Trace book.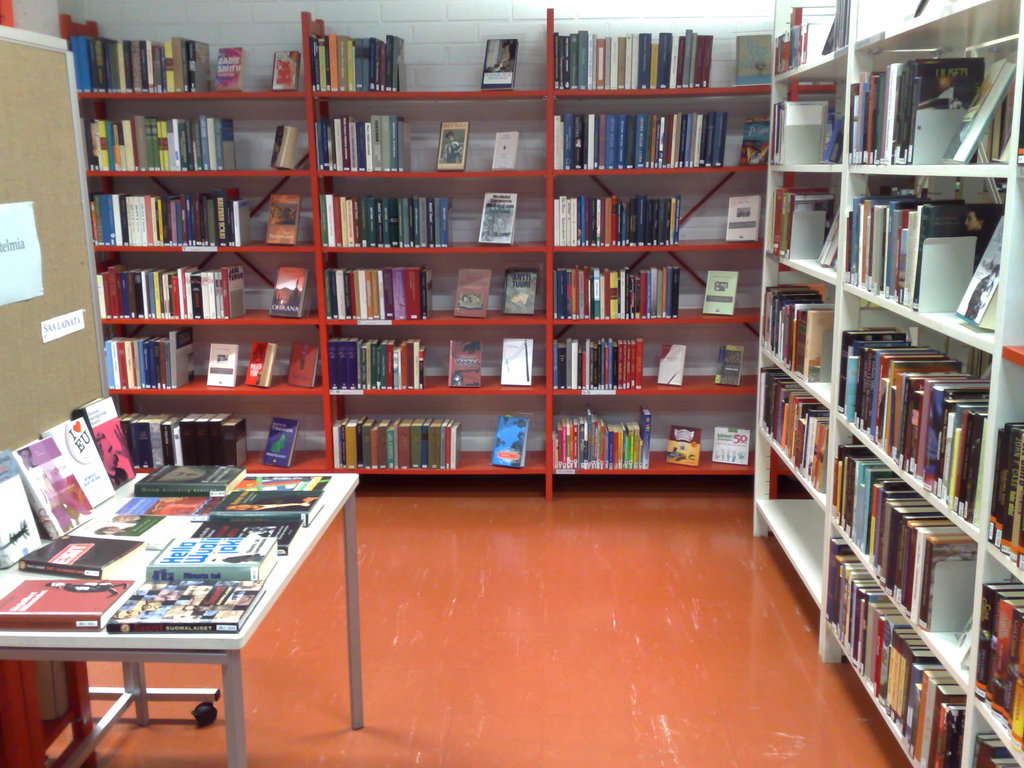
Traced to 715, 341, 742, 383.
